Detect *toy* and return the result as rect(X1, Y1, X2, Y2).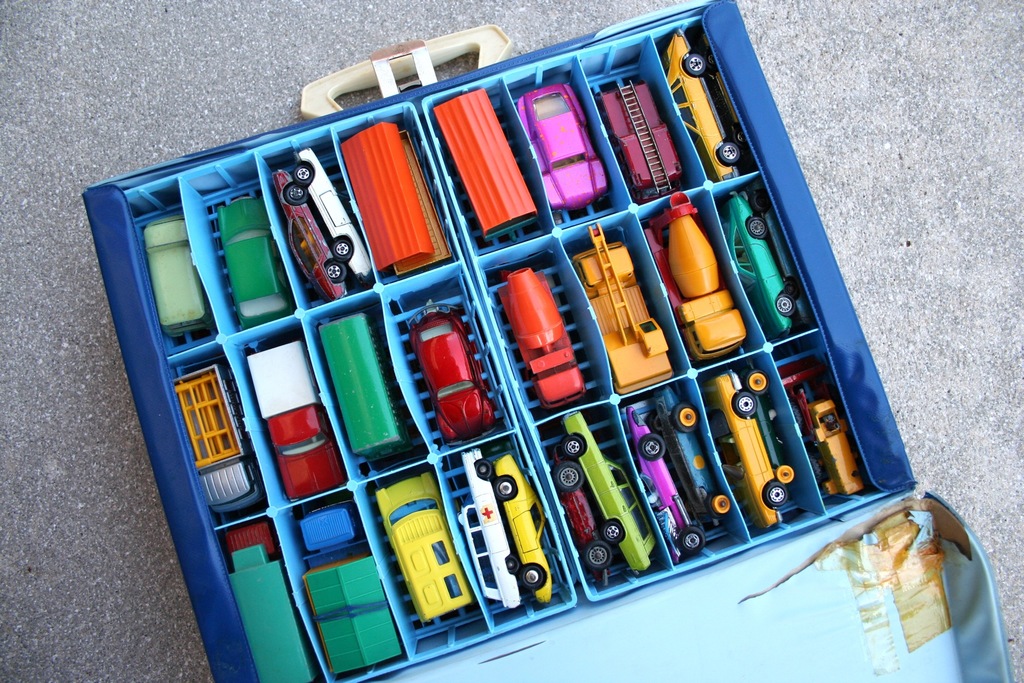
rect(604, 86, 682, 196).
